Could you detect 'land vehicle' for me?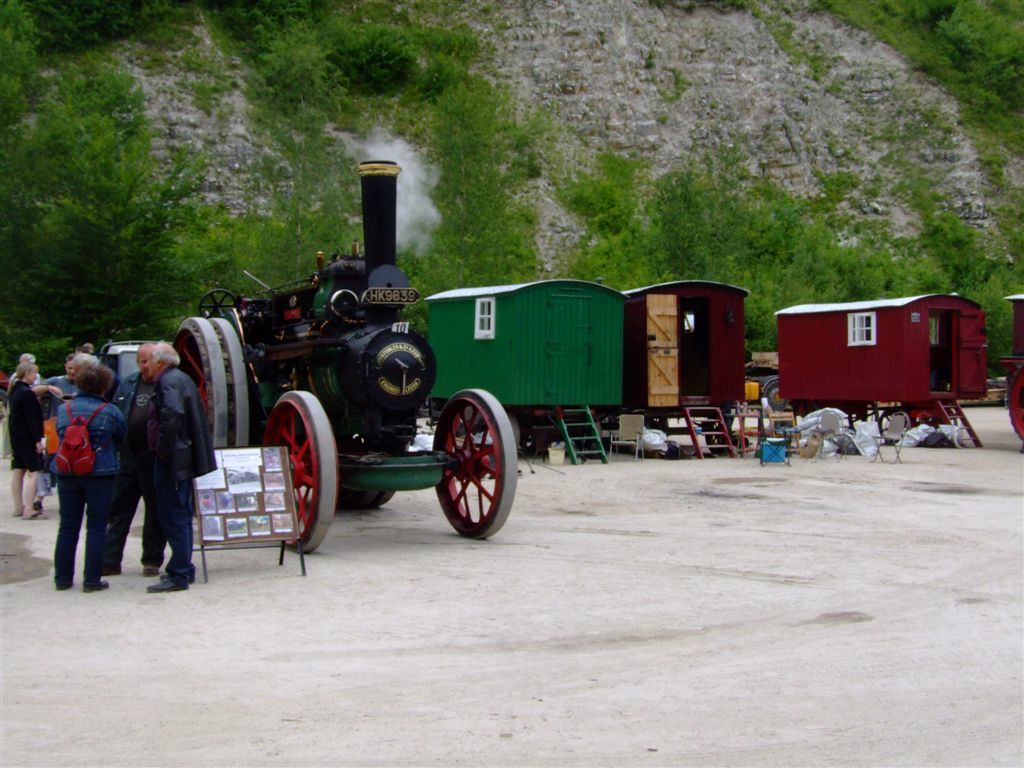
Detection result: pyautogui.locateOnScreen(172, 162, 516, 555).
